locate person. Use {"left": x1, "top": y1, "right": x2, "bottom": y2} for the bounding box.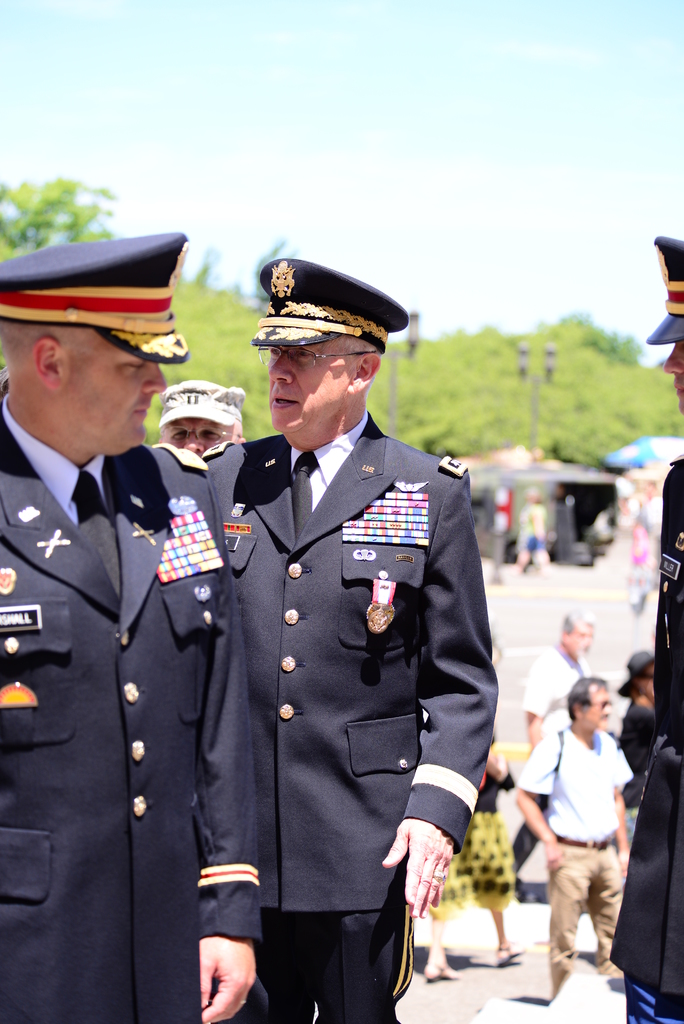
{"left": 0, "top": 232, "right": 254, "bottom": 1023}.
